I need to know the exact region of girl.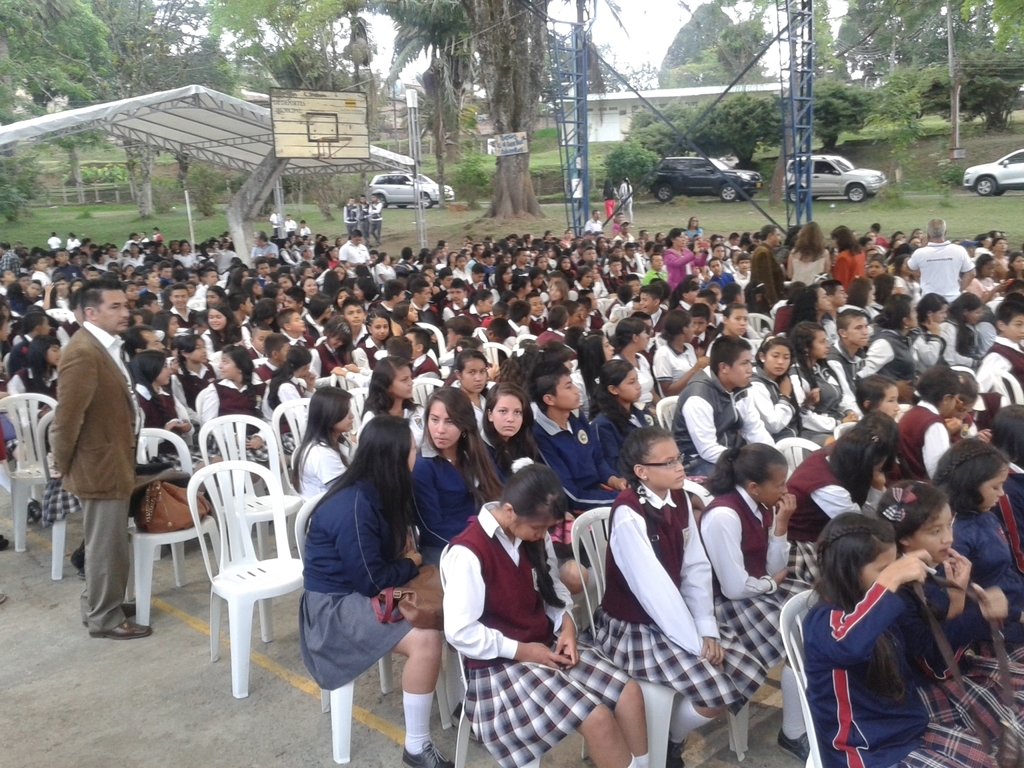
Region: l=200, t=306, r=254, b=369.
